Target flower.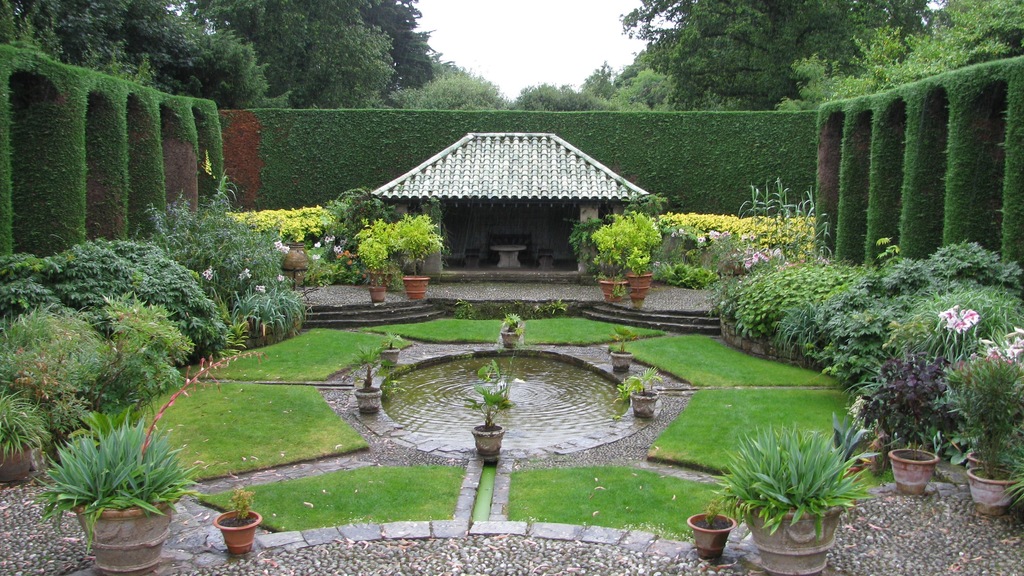
Target region: box(277, 241, 292, 254).
